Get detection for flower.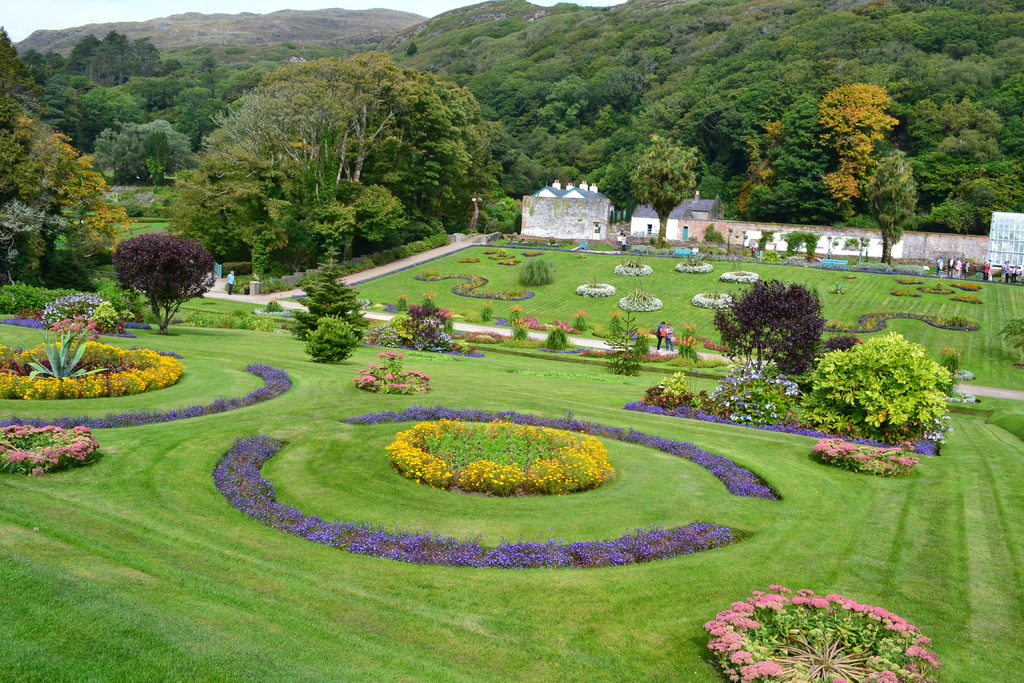
Detection: bbox=(396, 293, 404, 299).
